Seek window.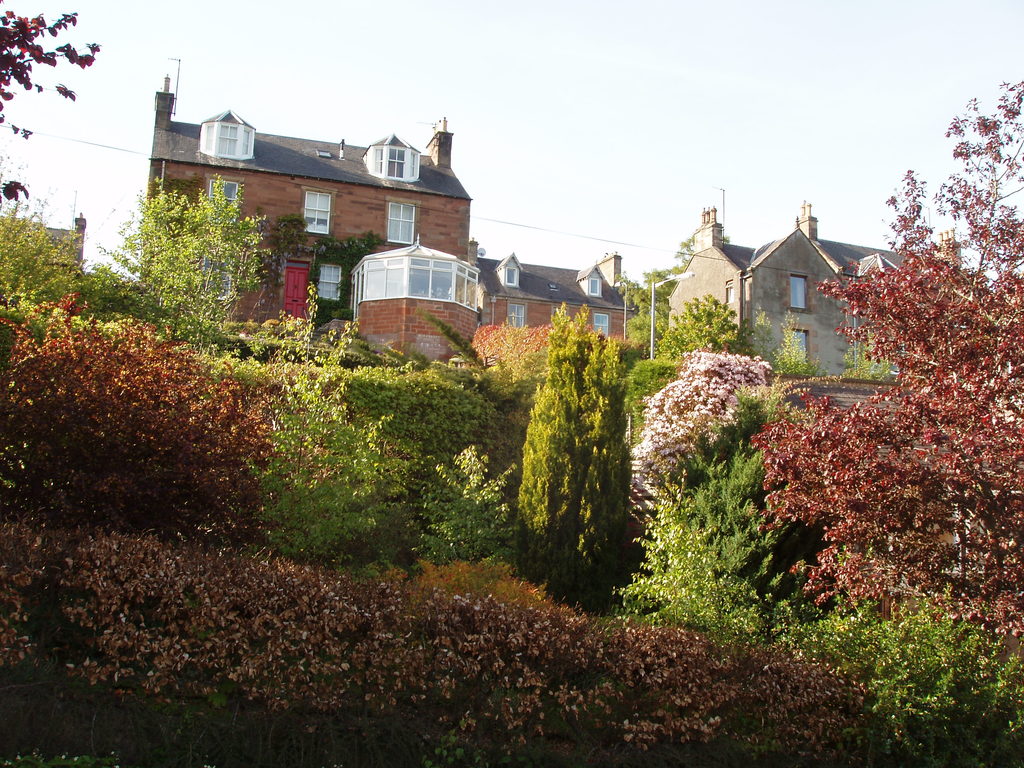
(x1=374, y1=150, x2=382, y2=170).
